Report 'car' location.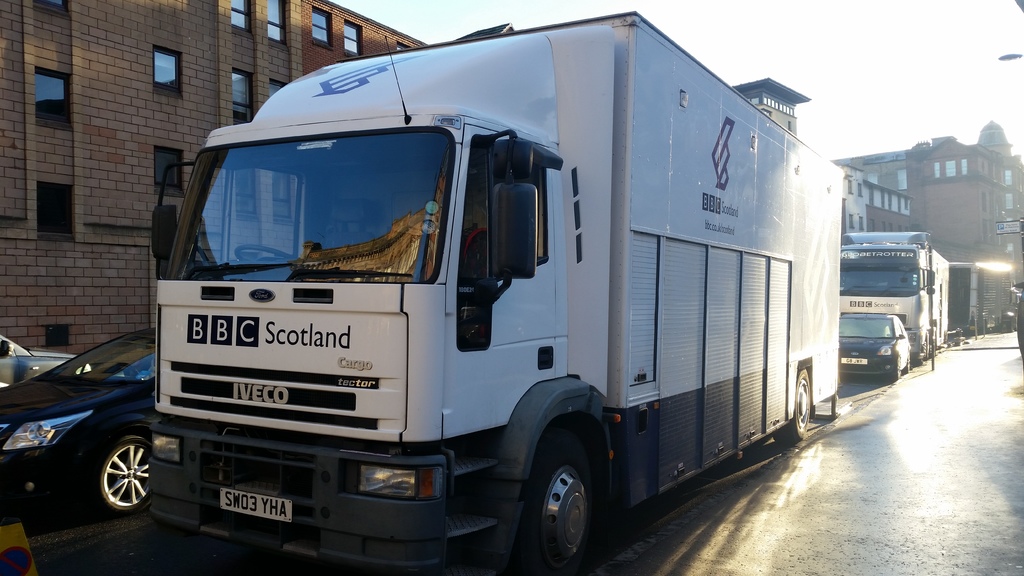
Report: bbox=[0, 319, 167, 526].
